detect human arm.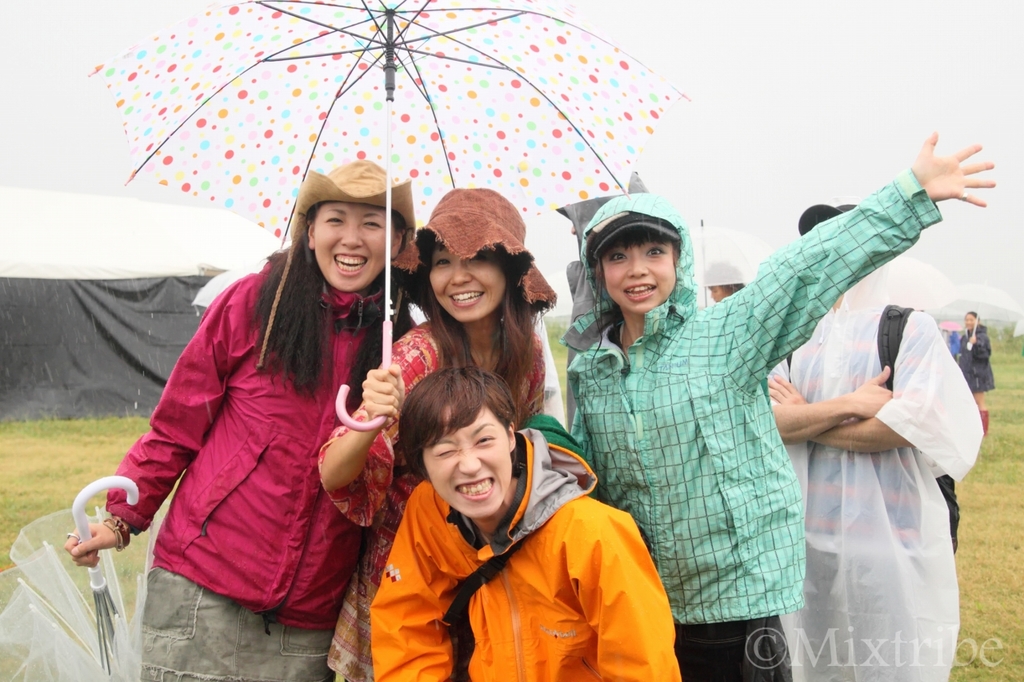
Detected at BBox(520, 324, 557, 447).
